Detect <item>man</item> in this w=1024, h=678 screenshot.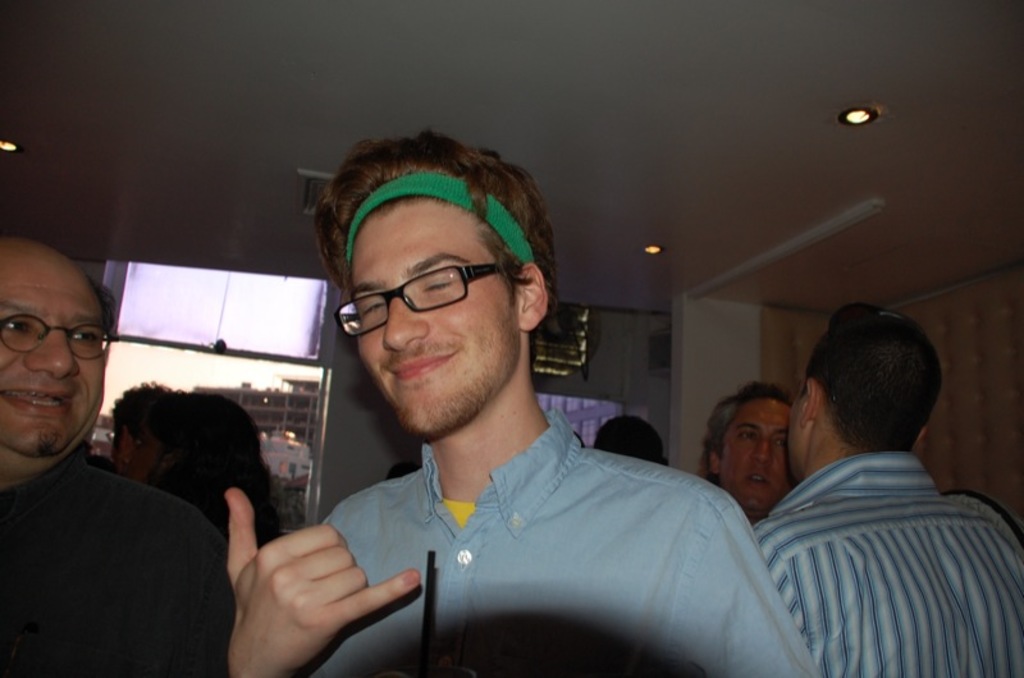
Detection: (left=586, top=409, right=676, bottom=467).
